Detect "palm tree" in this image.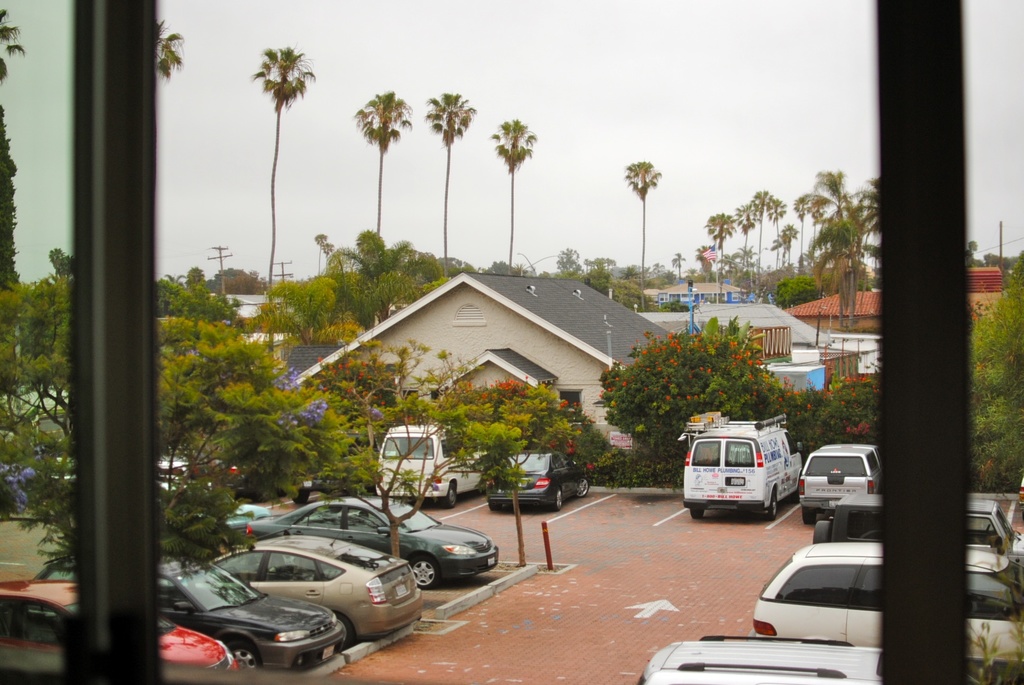
Detection: 481:120:532:274.
